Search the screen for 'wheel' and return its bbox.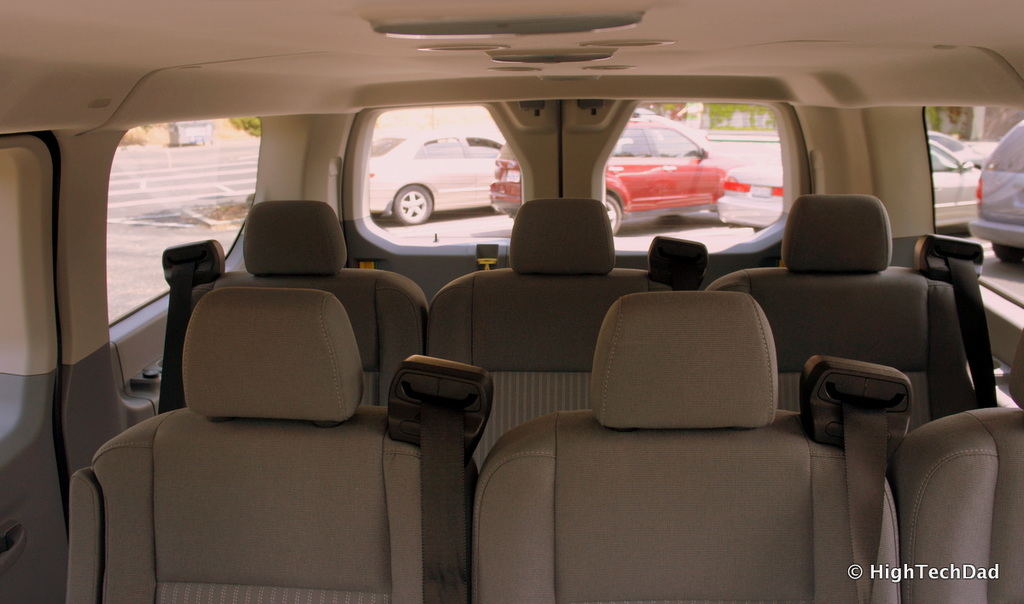
Found: <box>389,183,439,229</box>.
